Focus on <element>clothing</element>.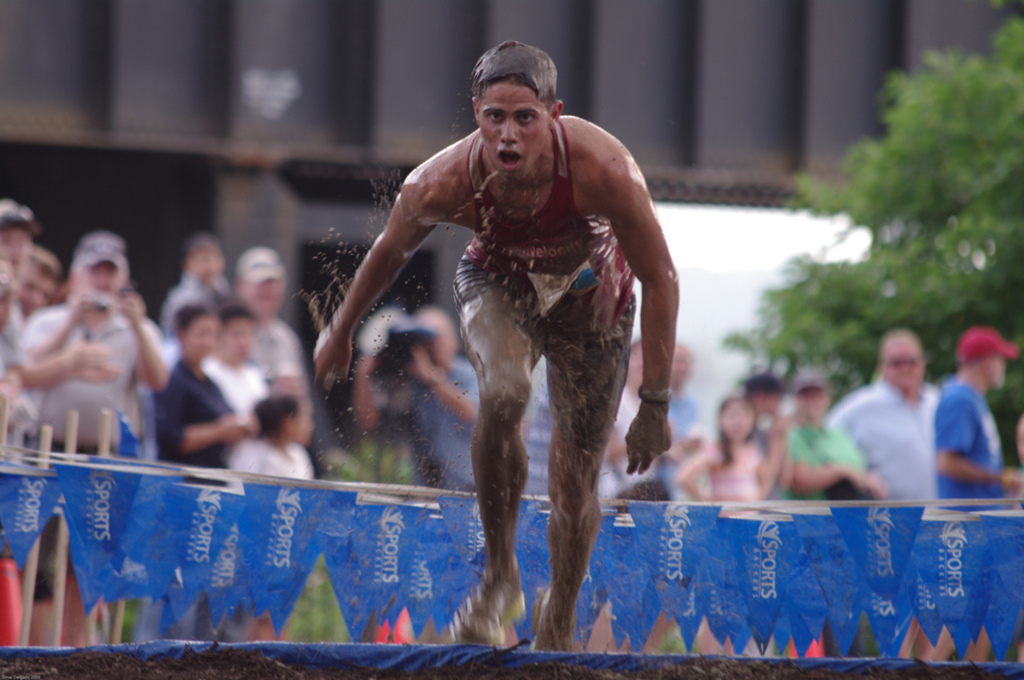
Focused at select_region(205, 358, 267, 425).
